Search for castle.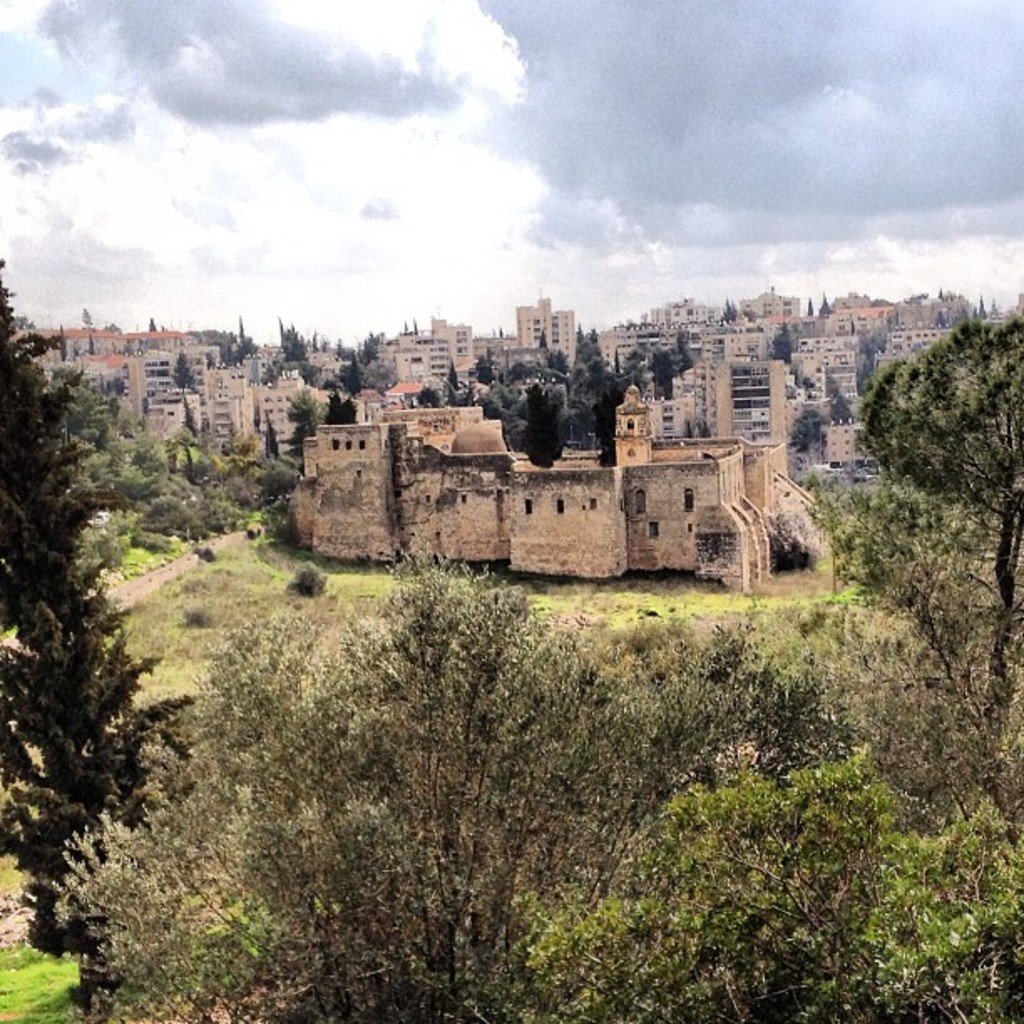
Found at [left=288, top=381, right=828, bottom=596].
